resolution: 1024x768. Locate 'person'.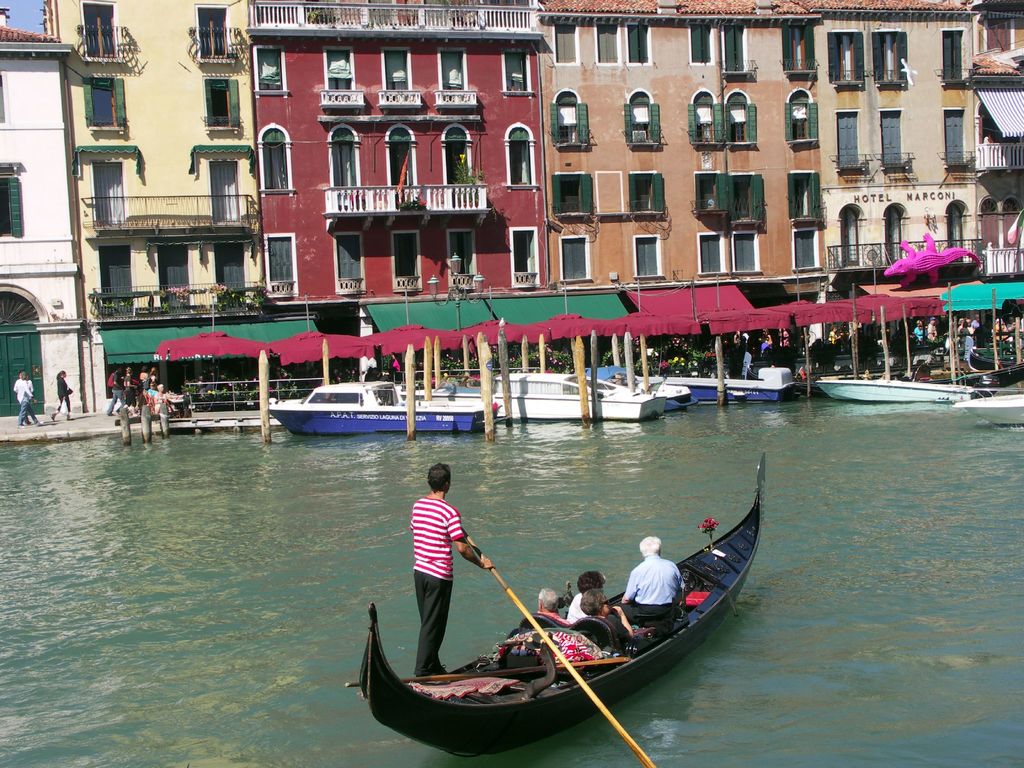
rect(624, 532, 684, 611).
